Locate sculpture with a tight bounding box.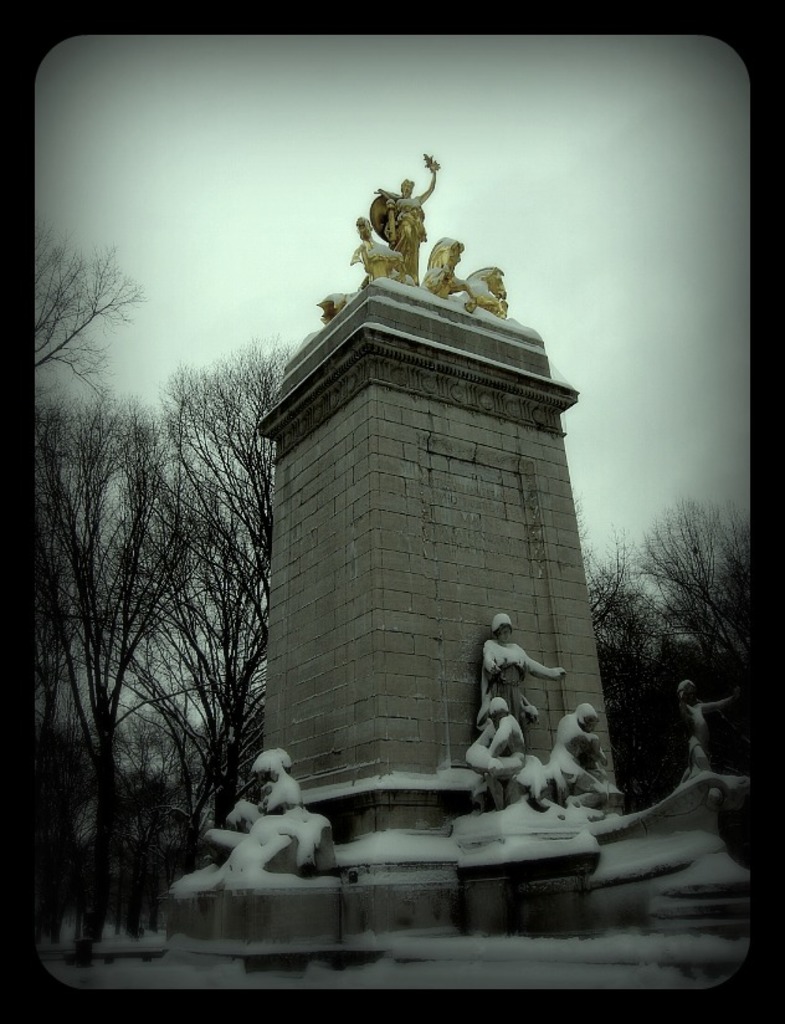
[458,266,524,331].
